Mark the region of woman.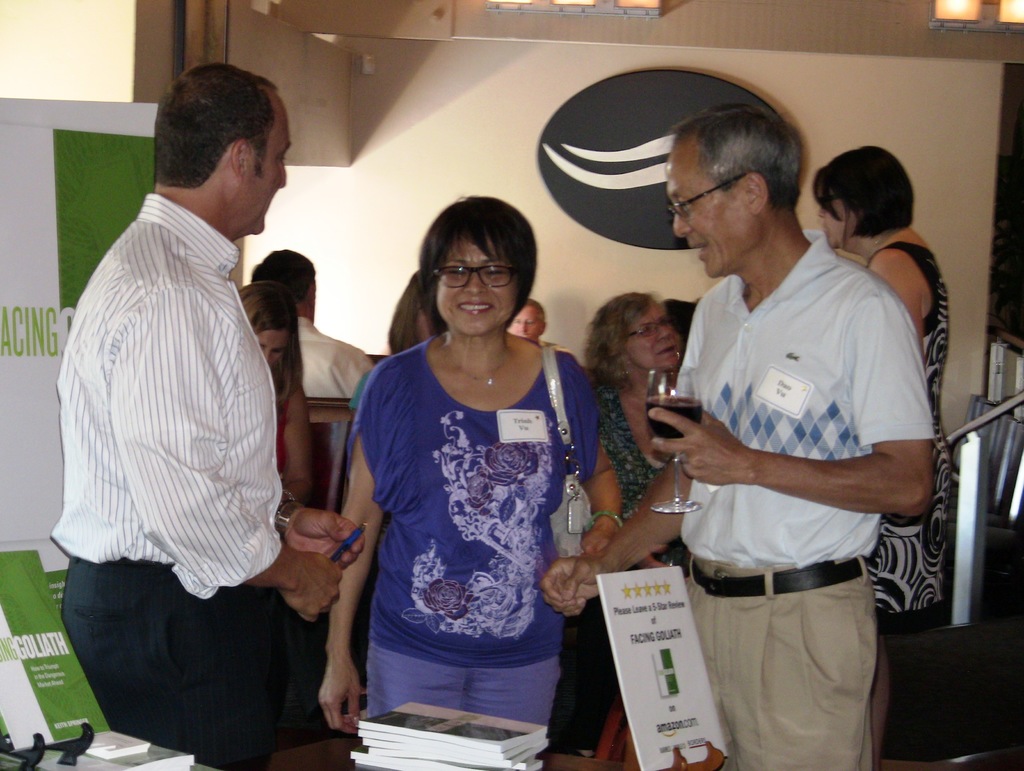
Region: crop(314, 170, 607, 765).
